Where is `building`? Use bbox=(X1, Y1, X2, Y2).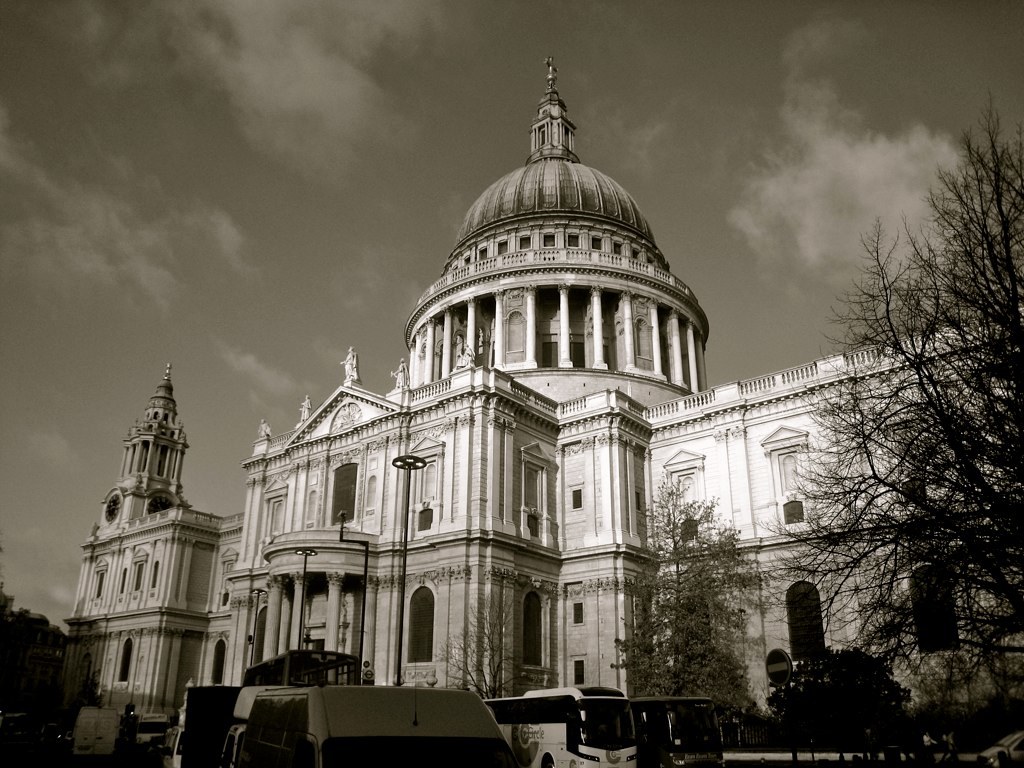
bbox=(61, 60, 1023, 728).
